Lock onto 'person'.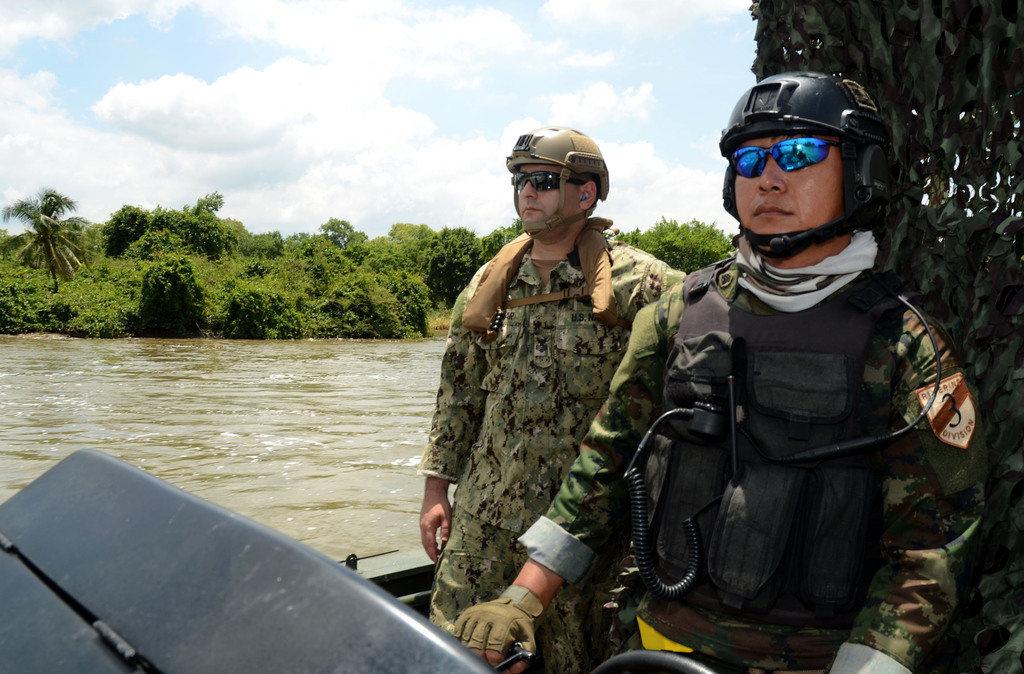
Locked: bbox(449, 68, 1000, 673).
